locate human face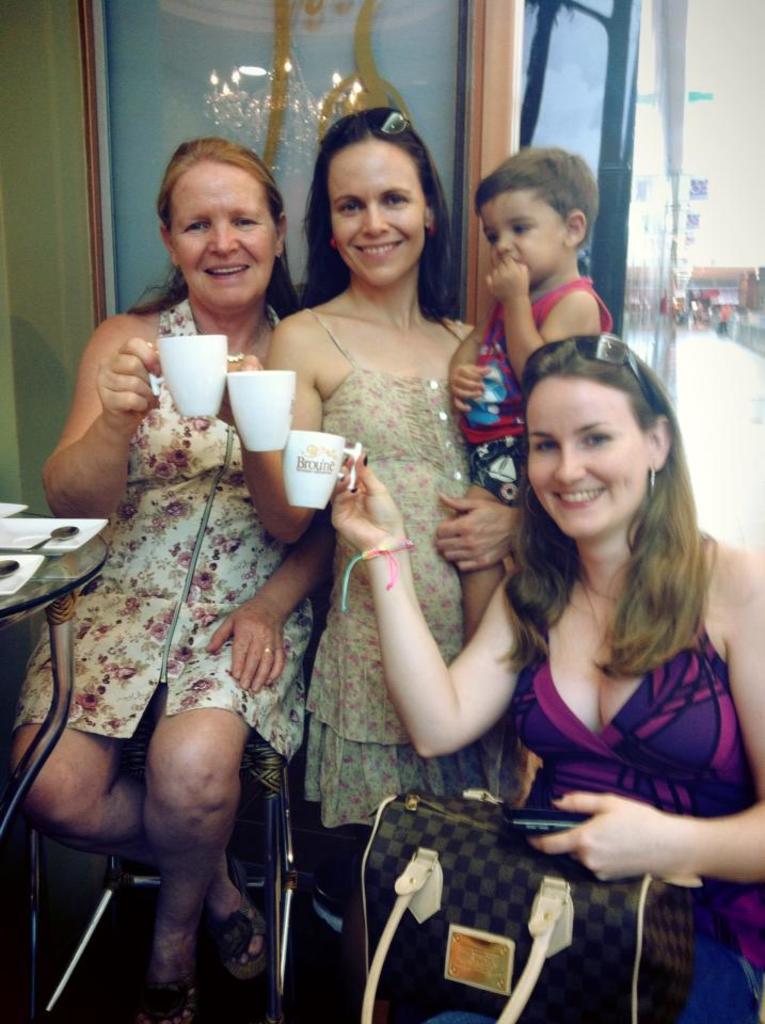
x1=524 y1=380 x2=648 y2=543
